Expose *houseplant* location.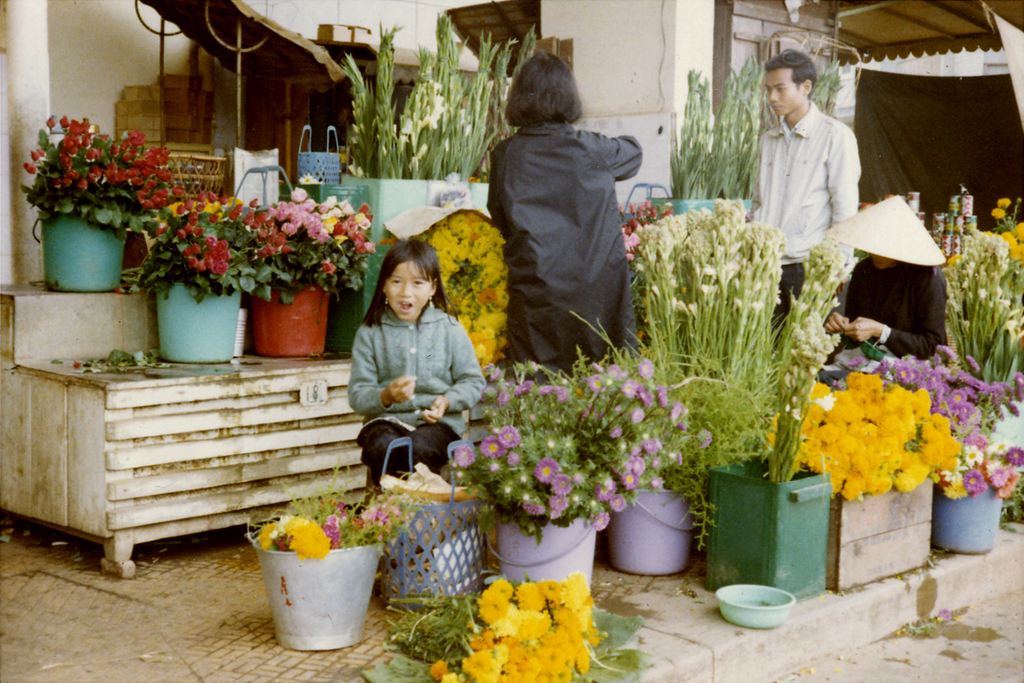
Exposed at box=[936, 423, 1023, 553].
